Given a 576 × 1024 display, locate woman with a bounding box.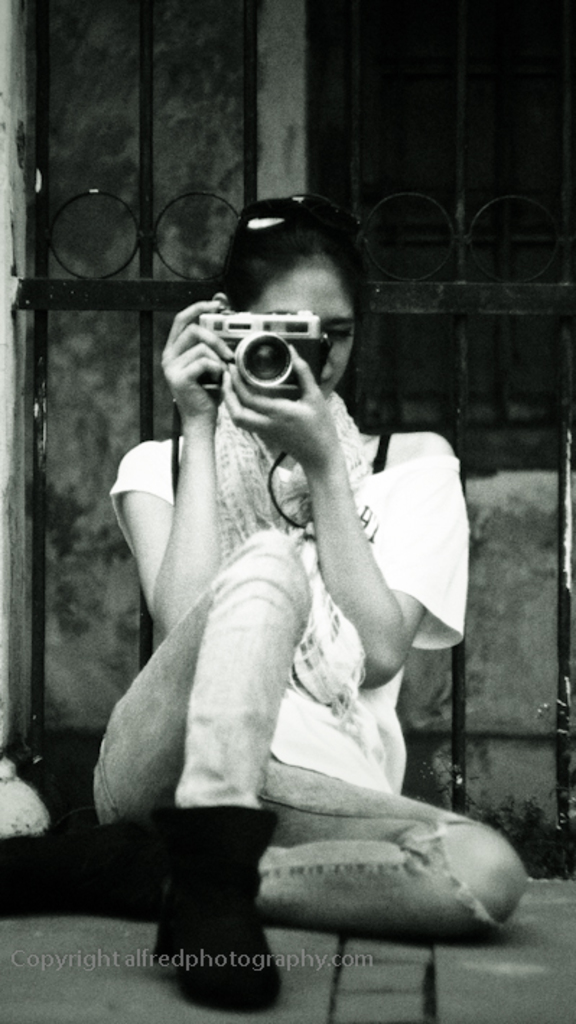
Located: BBox(78, 195, 492, 985).
